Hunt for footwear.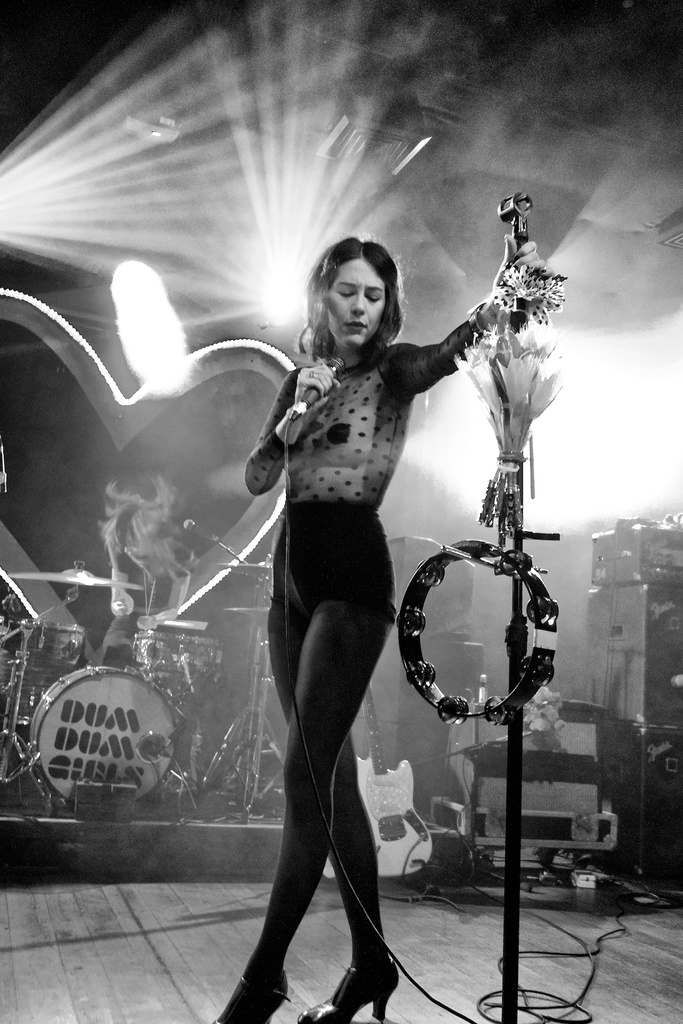
Hunted down at box=[293, 954, 402, 1023].
